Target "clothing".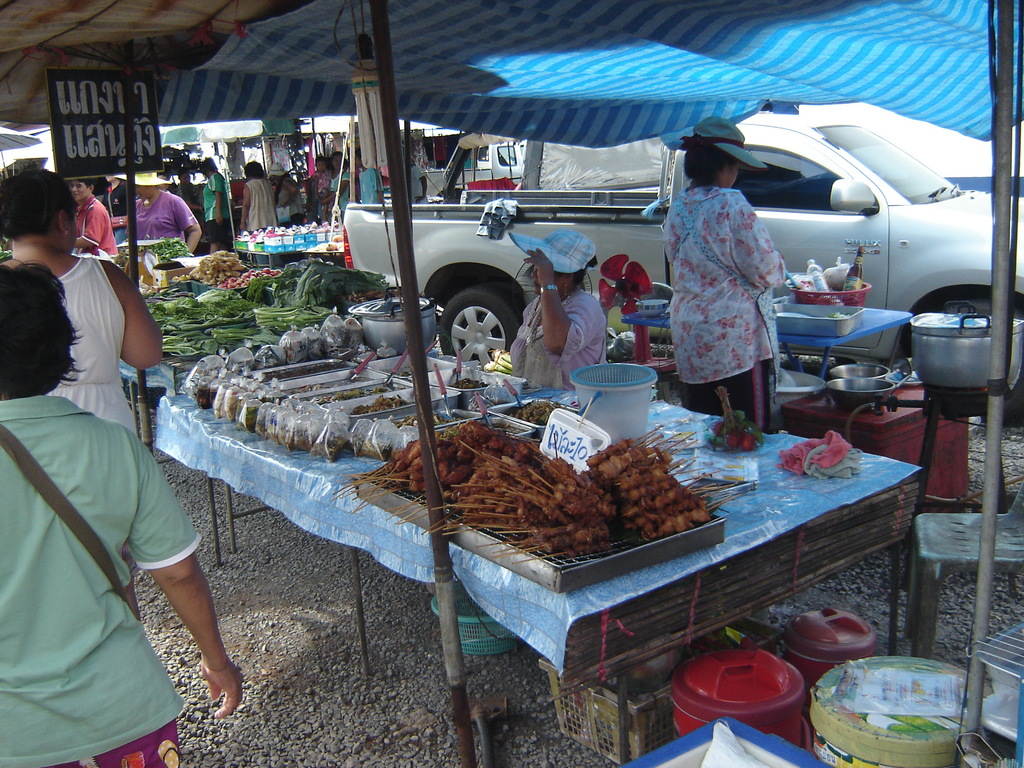
Target region: select_region(242, 178, 276, 232).
